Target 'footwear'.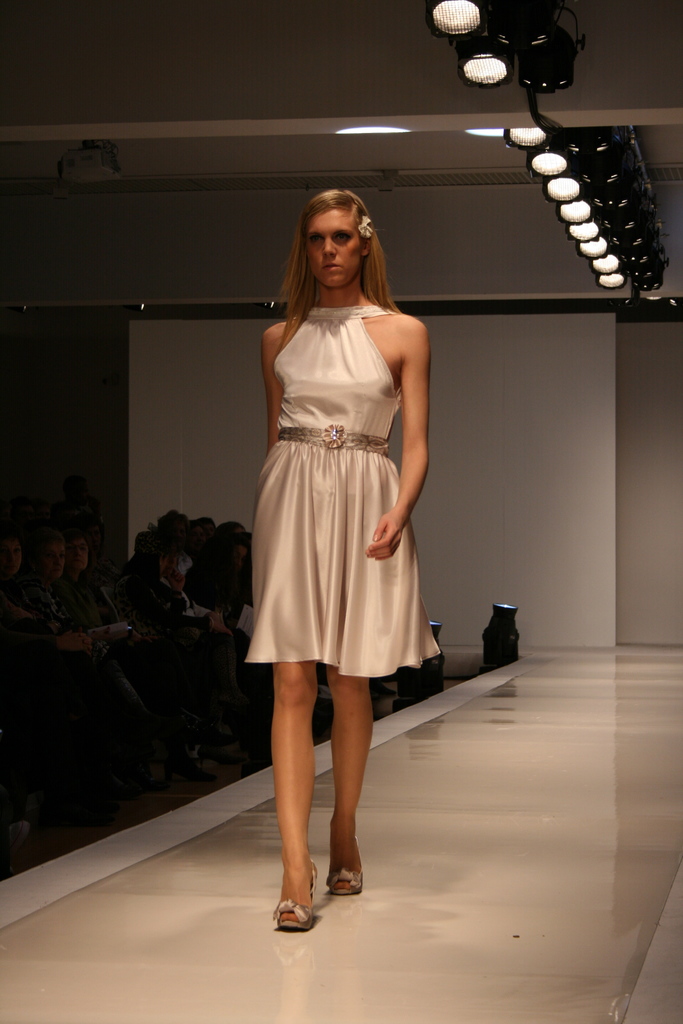
Target region: x1=325, y1=830, x2=367, y2=900.
